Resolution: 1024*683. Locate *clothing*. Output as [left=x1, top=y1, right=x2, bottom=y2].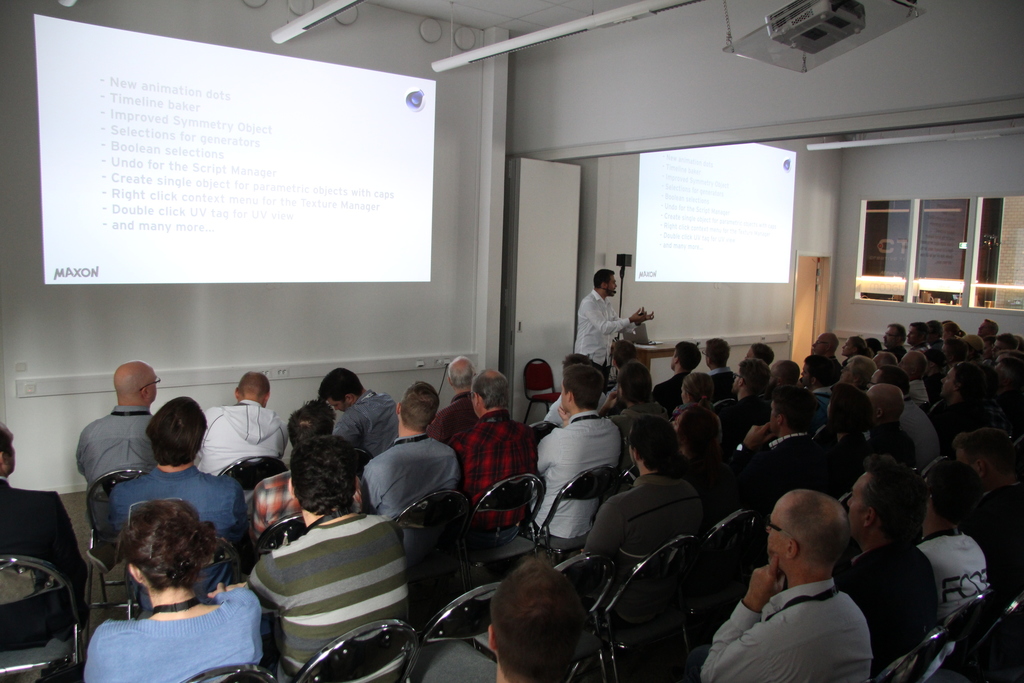
[left=242, top=516, right=420, bottom=679].
